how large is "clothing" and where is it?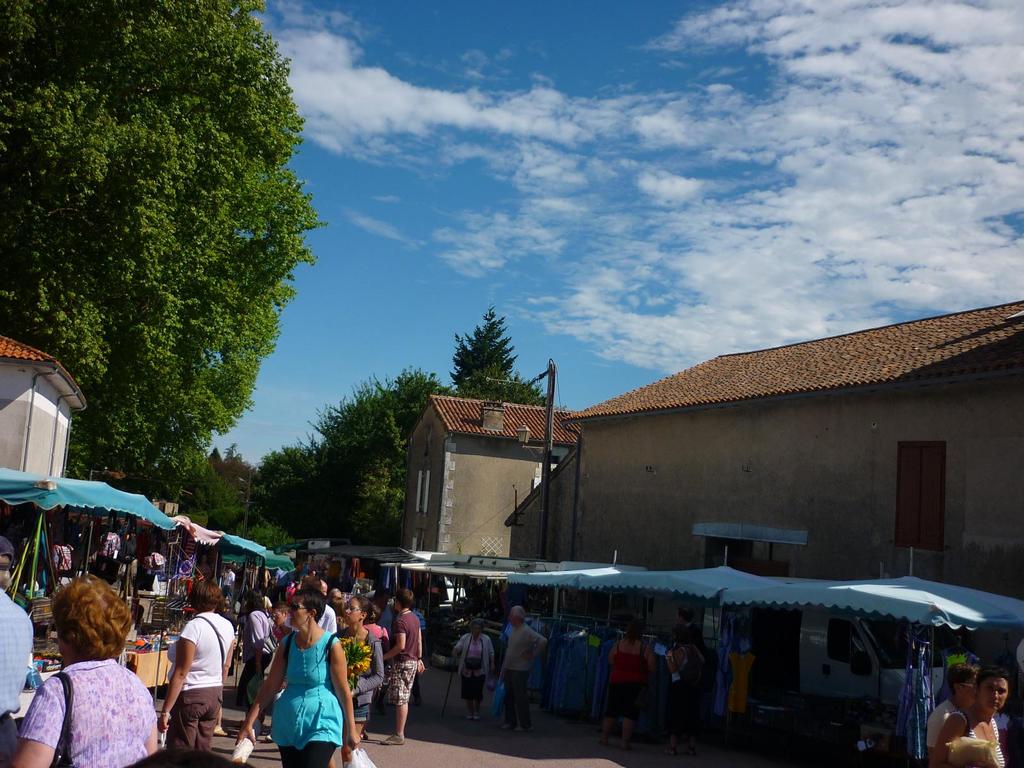
Bounding box: <region>337, 626, 383, 726</region>.
